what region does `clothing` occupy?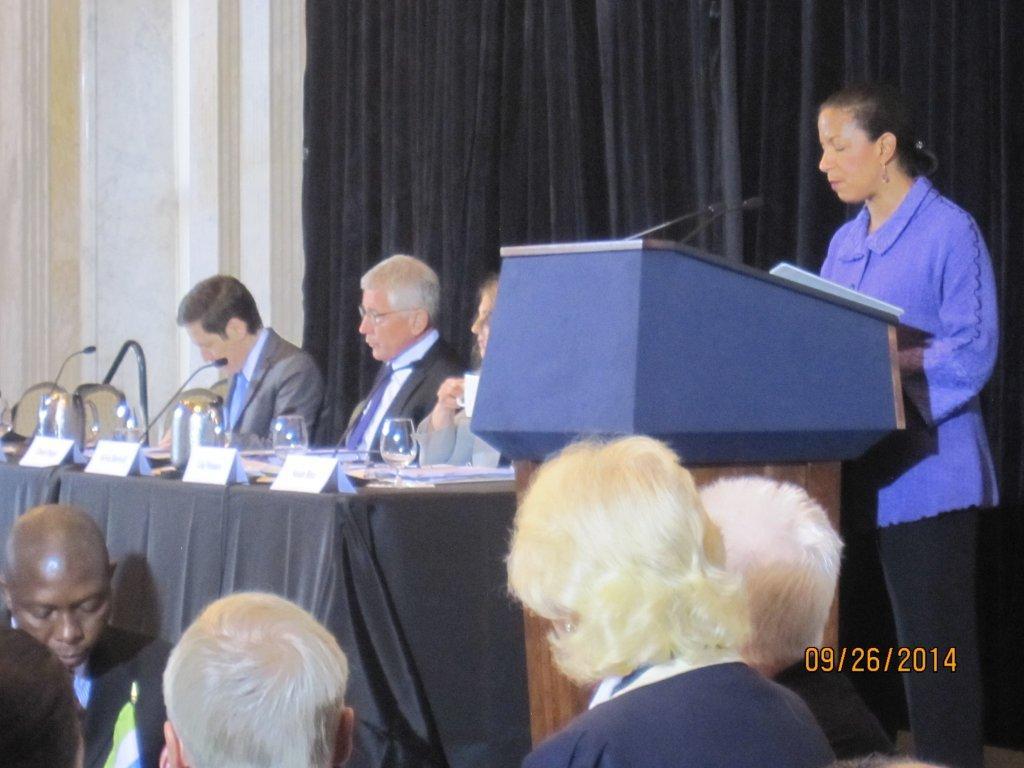
rect(332, 337, 474, 458).
